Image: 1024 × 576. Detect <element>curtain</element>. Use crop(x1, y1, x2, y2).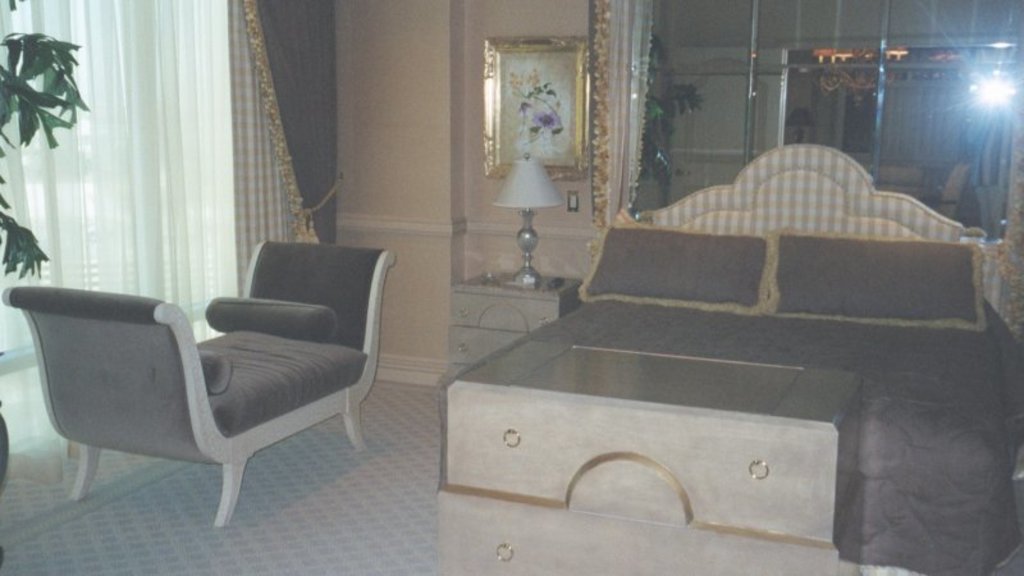
crop(229, 0, 339, 303).
